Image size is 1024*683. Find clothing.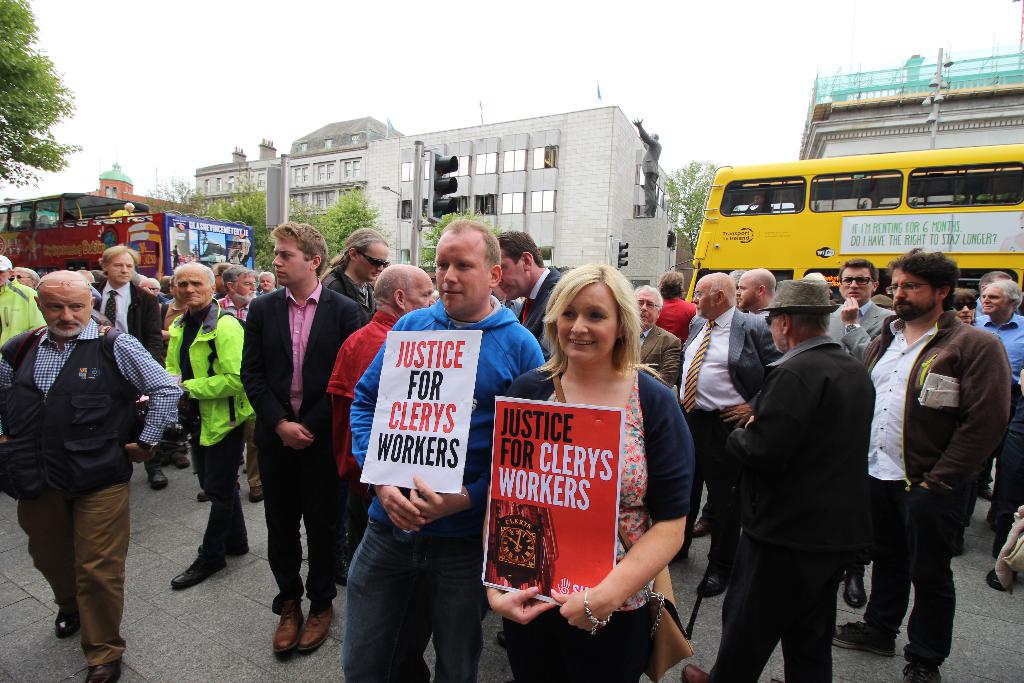
crop(499, 365, 686, 641).
